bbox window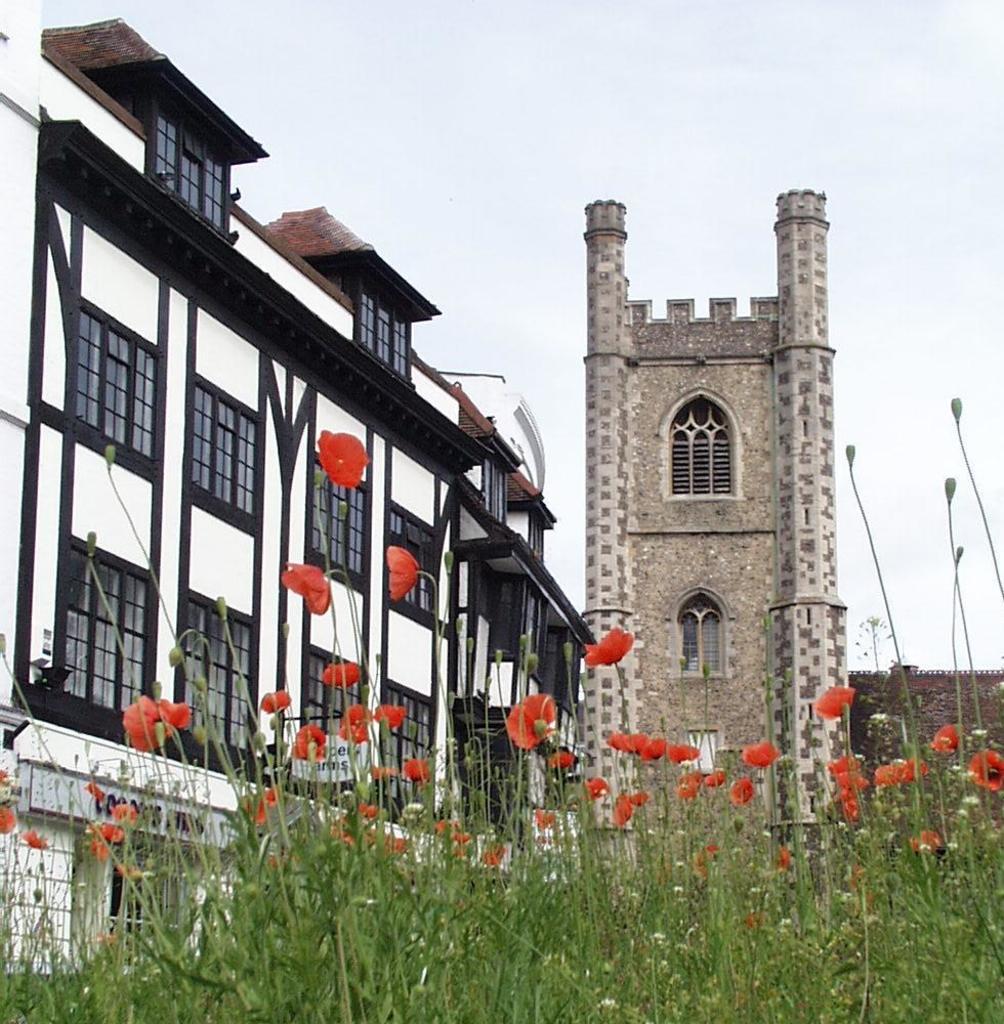
x1=151 y1=76 x2=236 y2=246
